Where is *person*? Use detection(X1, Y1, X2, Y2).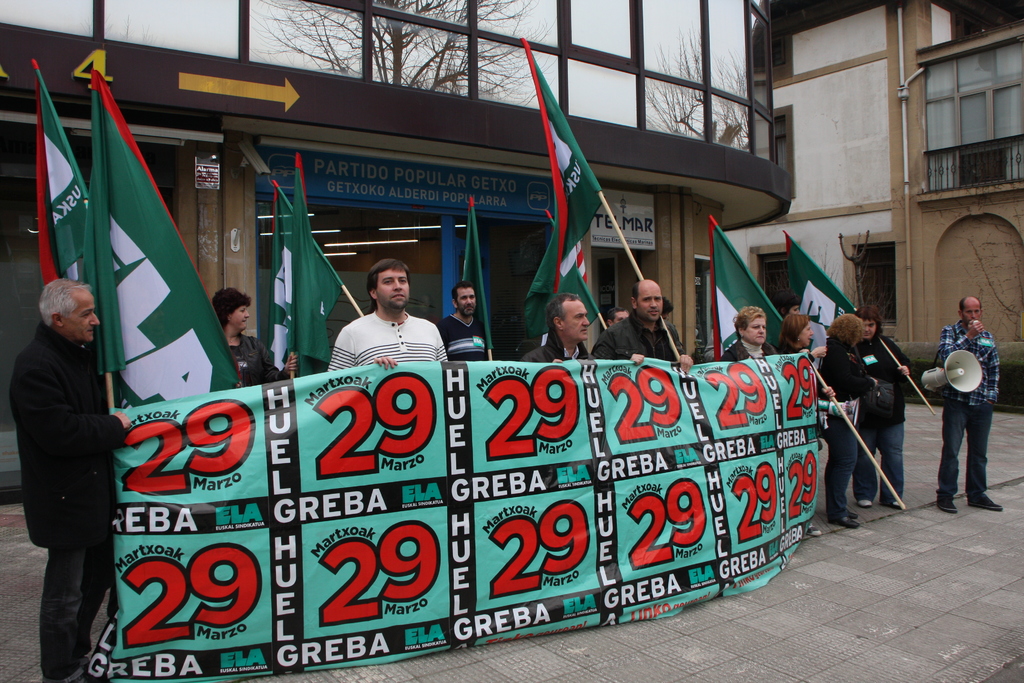
detection(522, 294, 588, 370).
